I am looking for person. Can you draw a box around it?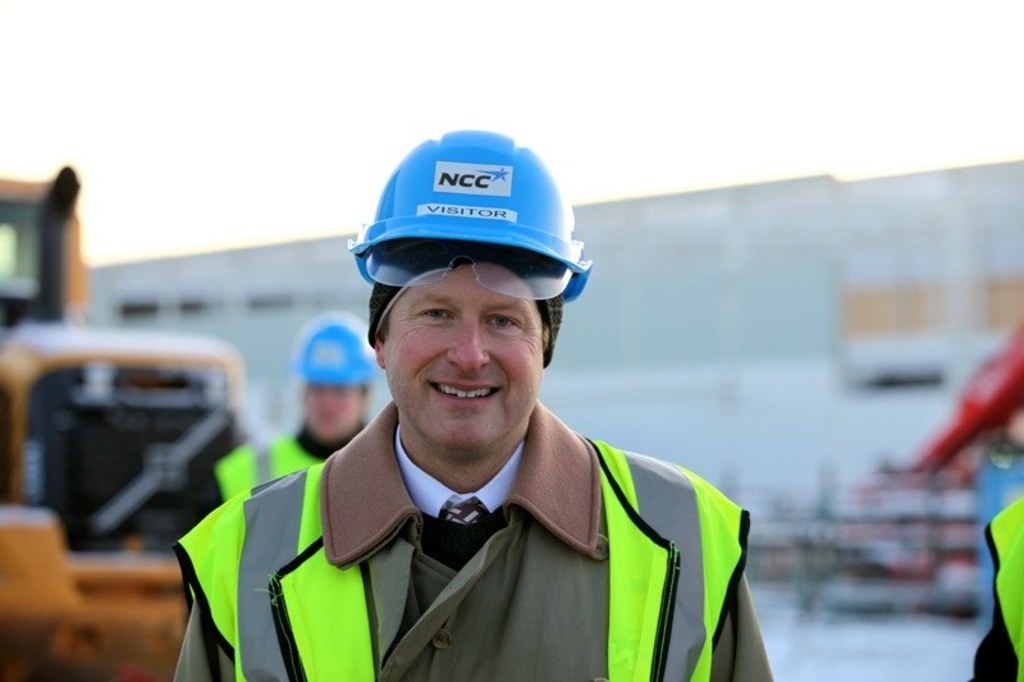
Sure, the bounding box is <region>210, 316, 383, 508</region>.
